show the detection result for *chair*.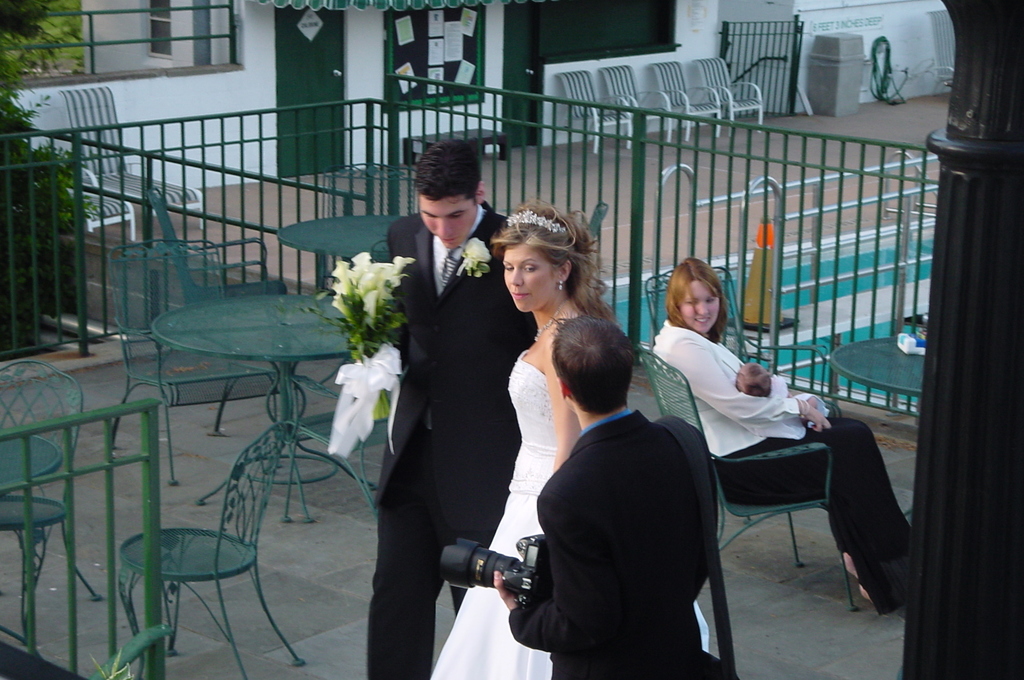
l=556, t=65, r=631, b=156.
